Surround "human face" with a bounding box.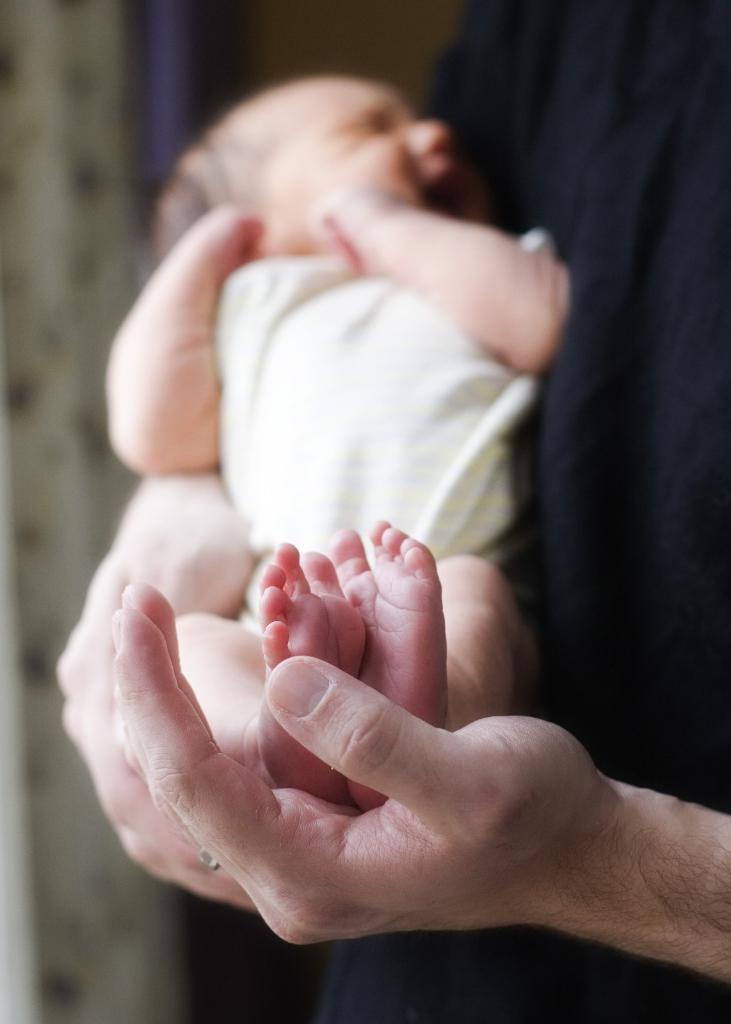
locate(246, 76, 481, 246).
